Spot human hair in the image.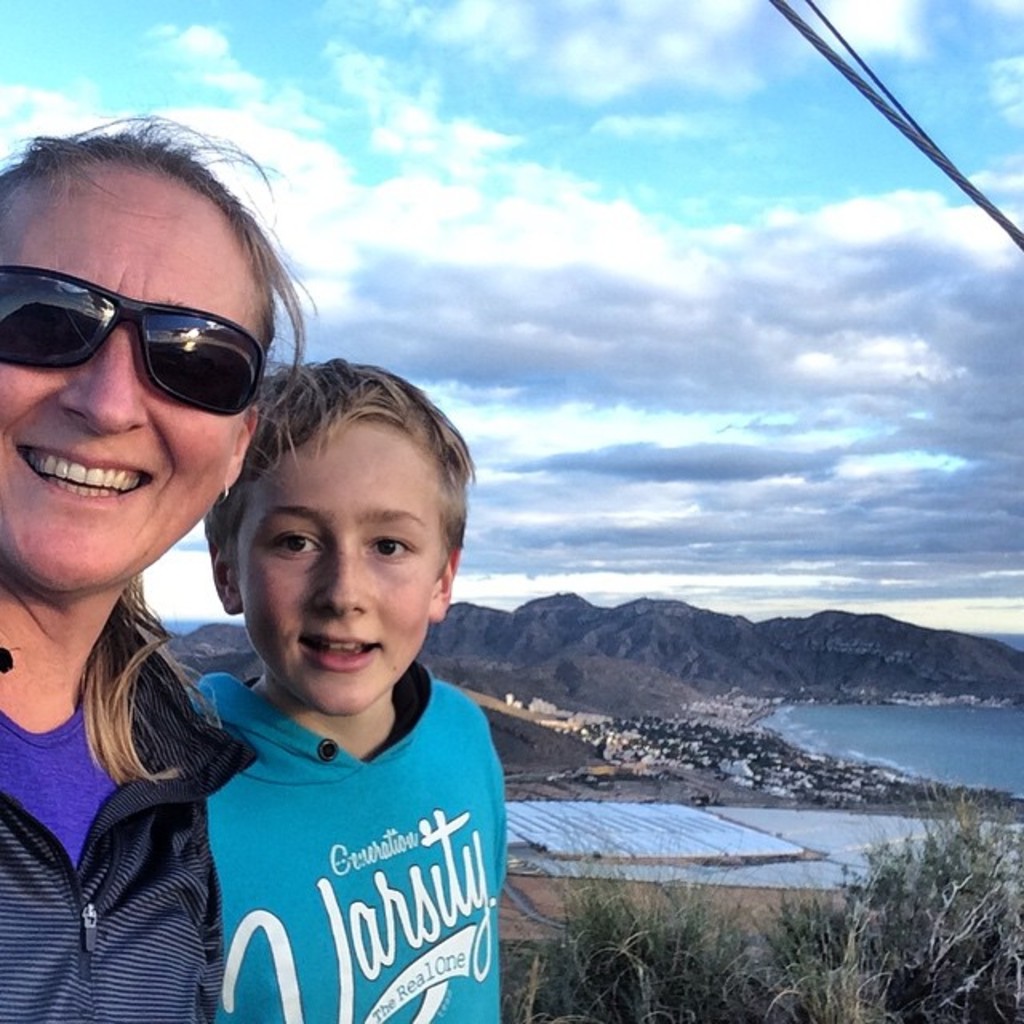
human hair found at {"left": 205, "top": 357, "right": 475, "bottom": 582}.
